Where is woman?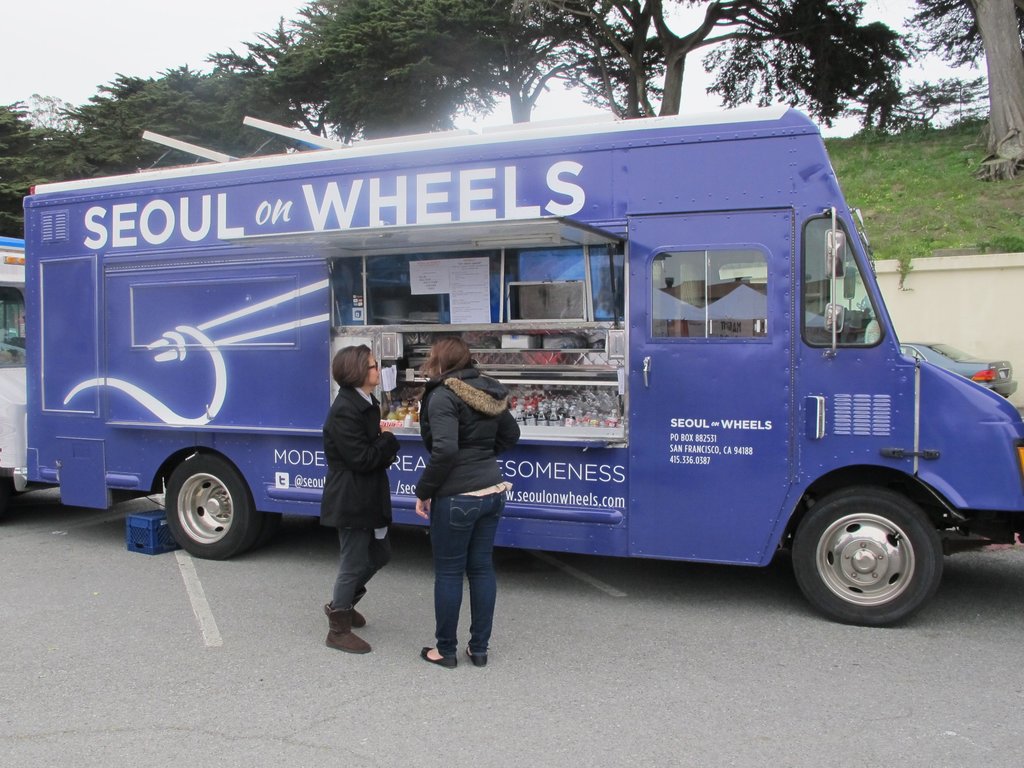
pyautogui.locateOnScreen(317, 348, 408, 658).
